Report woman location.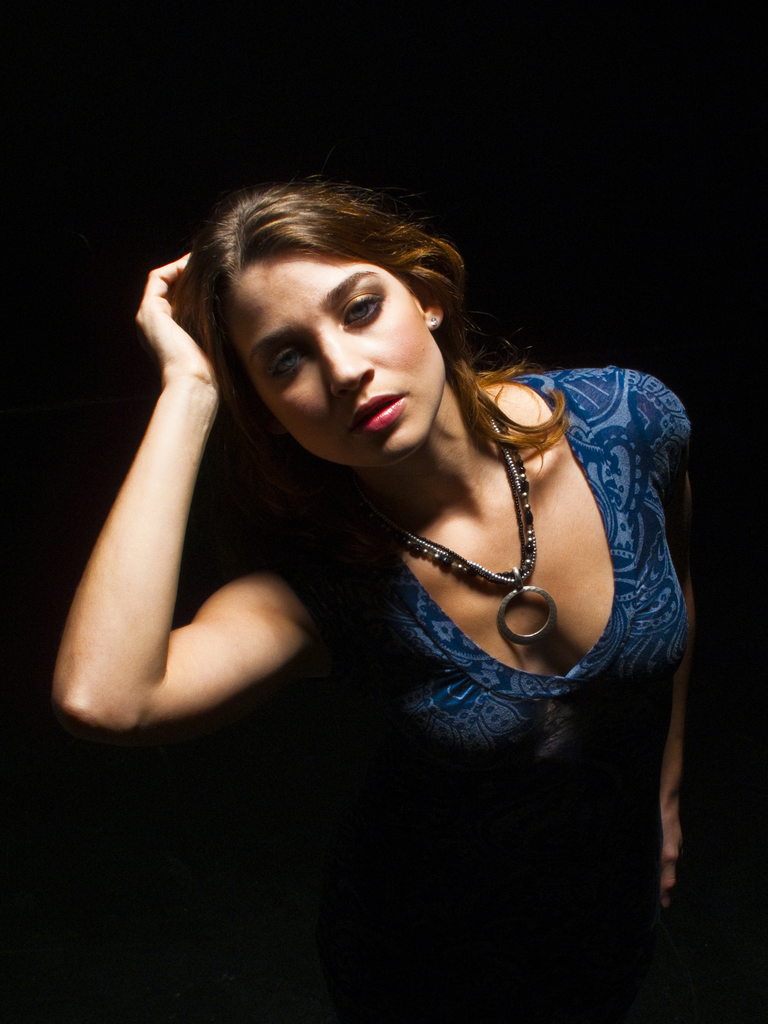
Report: bbox=[32, 140, 693, 942].
